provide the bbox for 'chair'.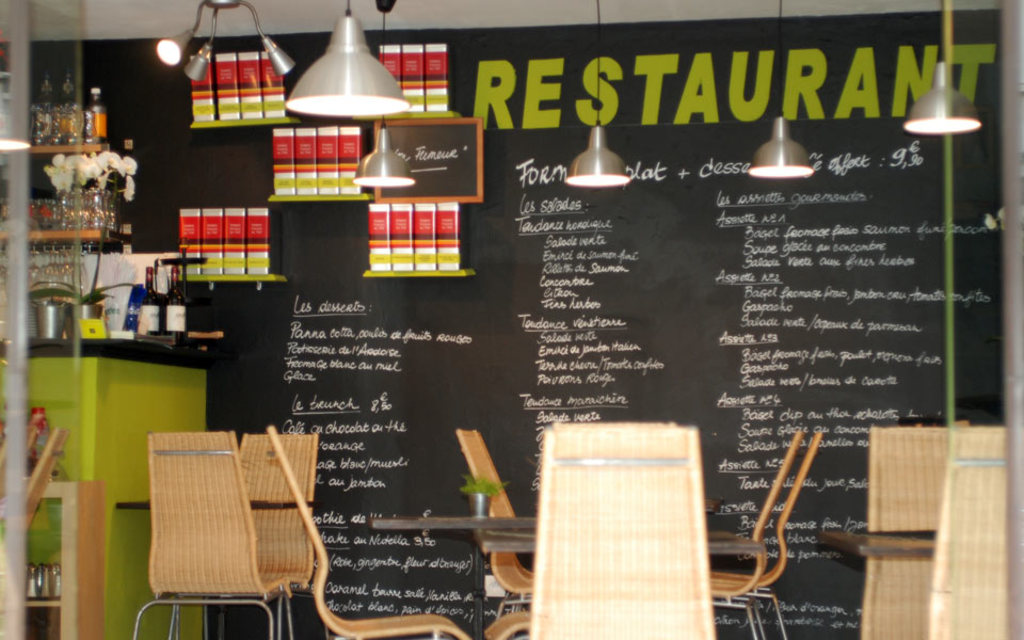
bbox=[702, 430, 818, 639].
